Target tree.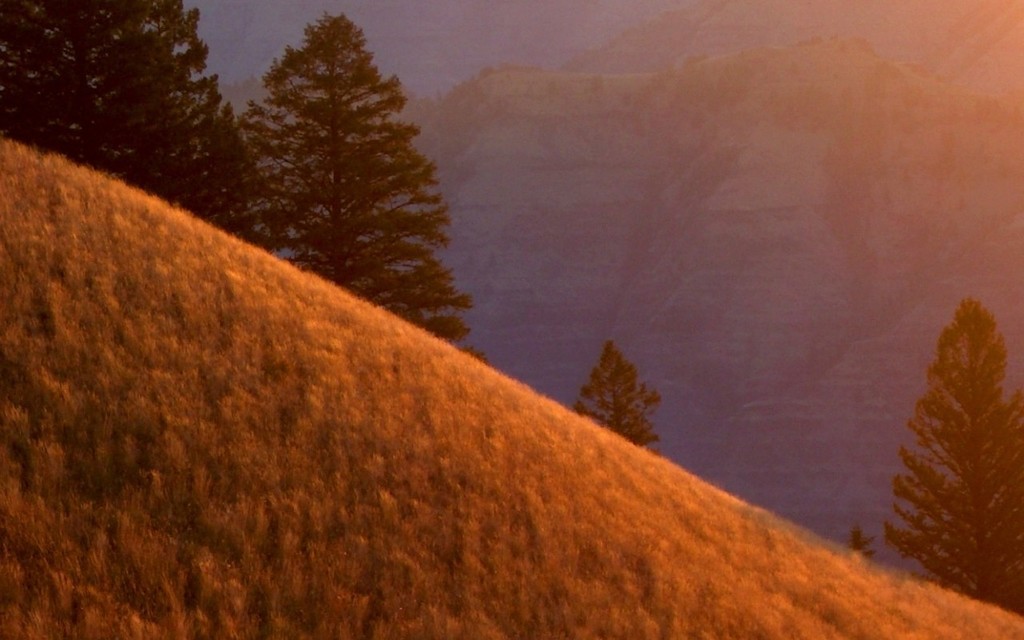
Target region: (570, 342, 658, 446).
